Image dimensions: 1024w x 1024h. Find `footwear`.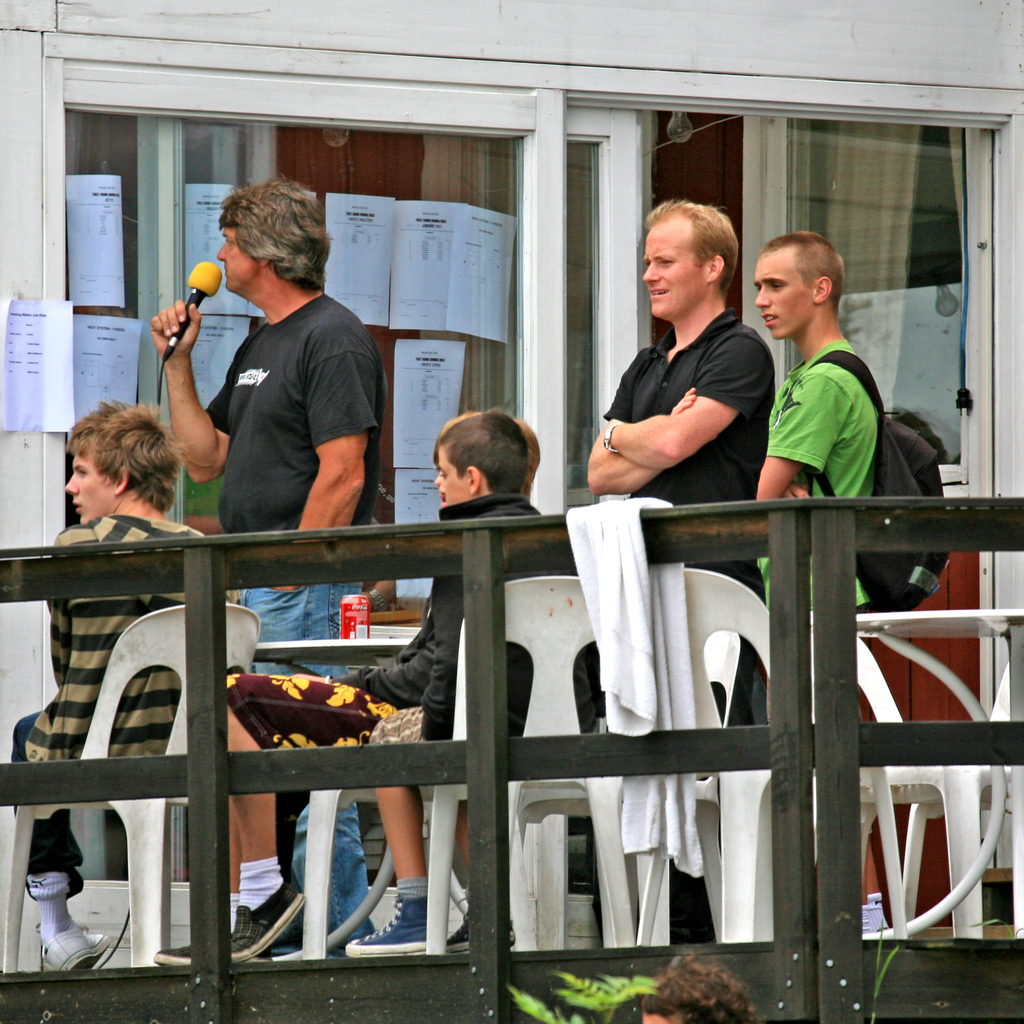
BBox(440, 897, 524, 954).
